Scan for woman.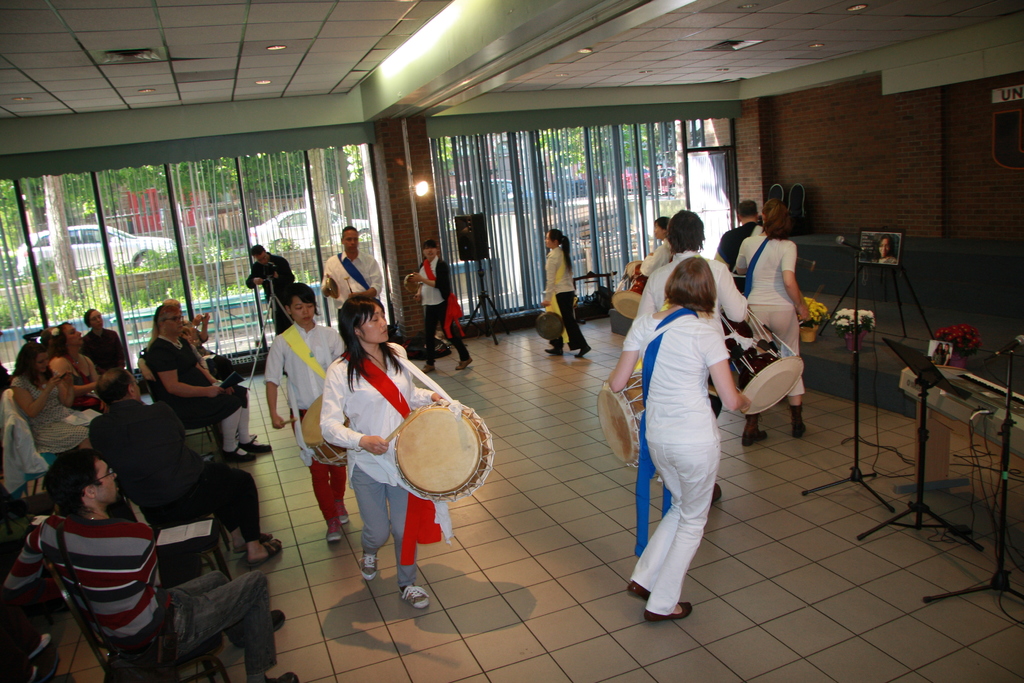
Scan result: {"left": 168, "top": 297, "right": 246, "bottom": 383}.
